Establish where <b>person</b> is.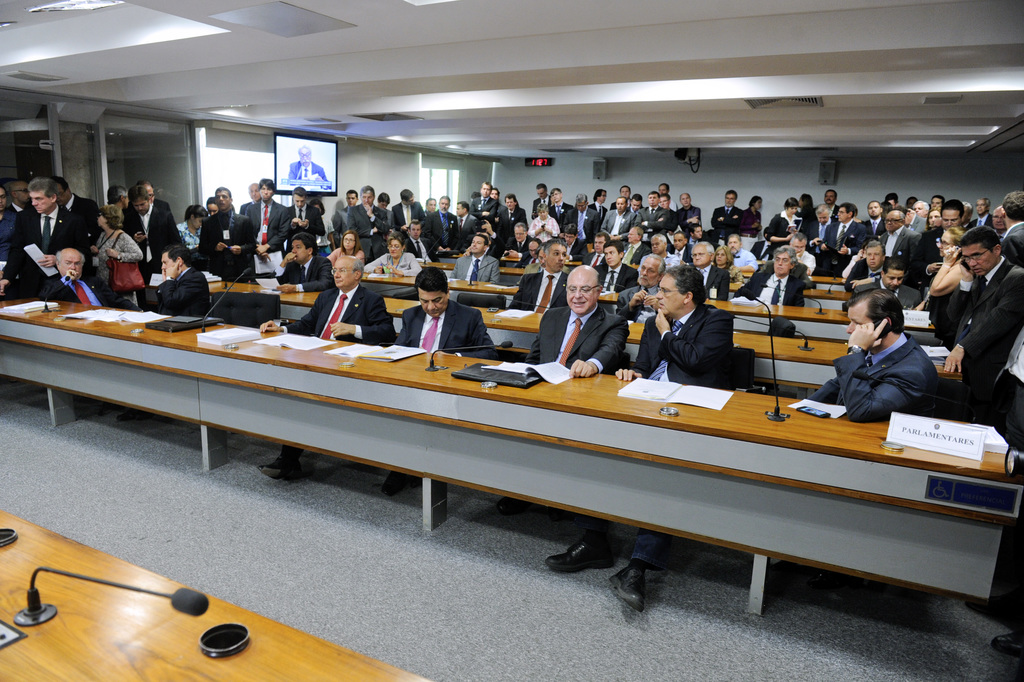
Established at bbox=(287, 148, 329, 183).
